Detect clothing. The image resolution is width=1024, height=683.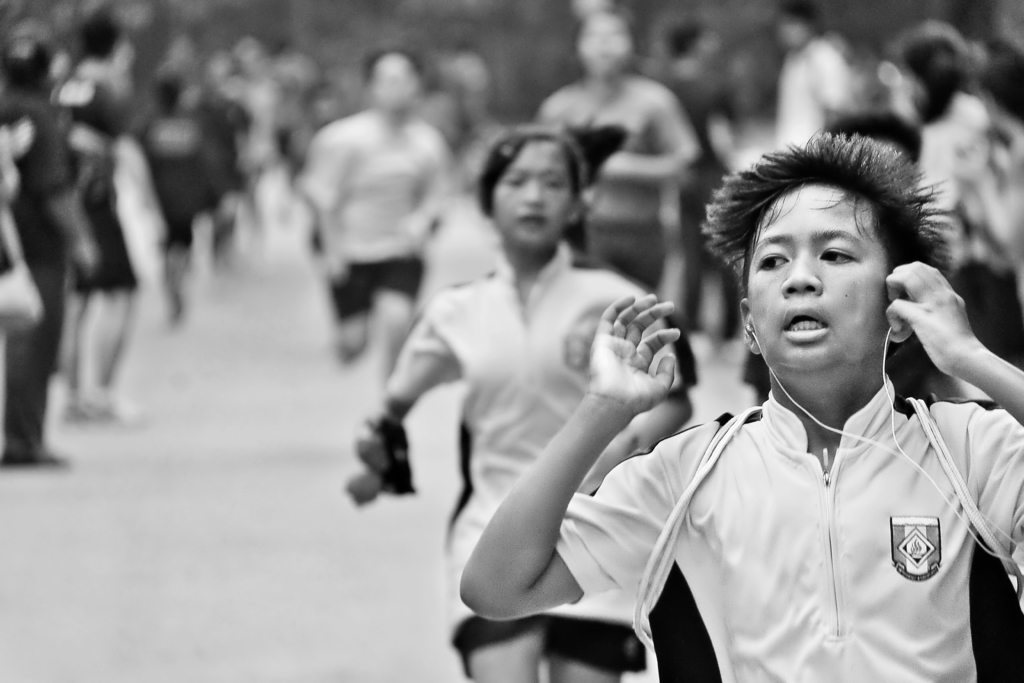
pyautogui.locateOnScreen(774, 35, 856, 160).
